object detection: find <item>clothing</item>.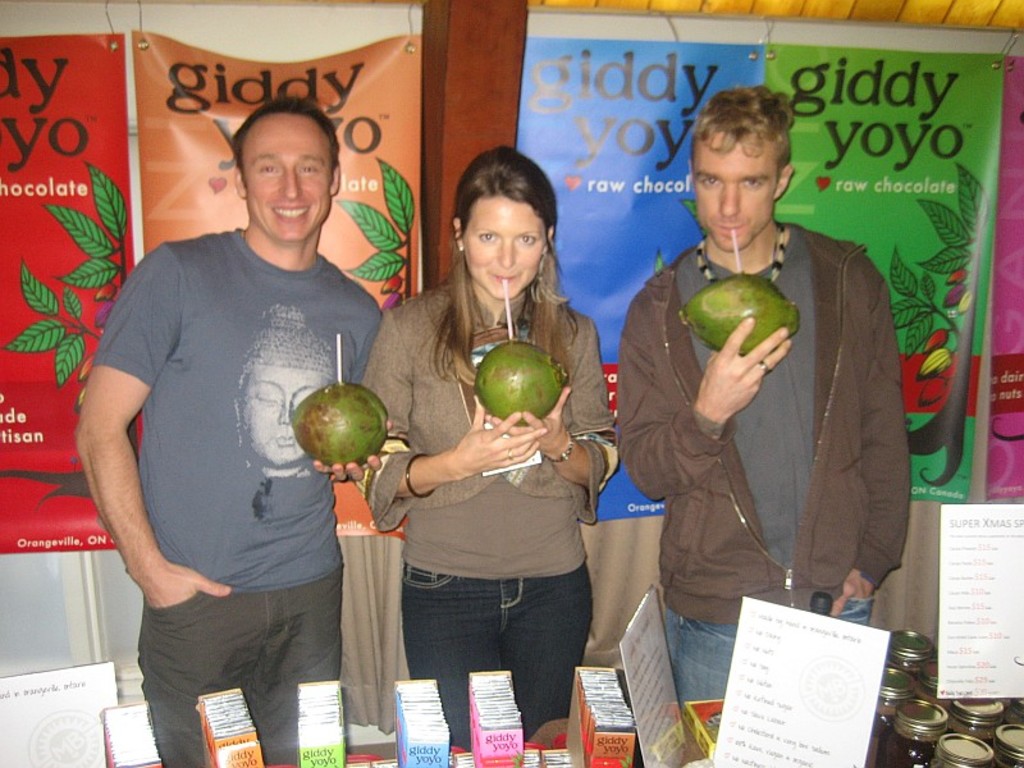
{"x1": 90, "y1": 225, "x2": 383, "y2": 767}.
